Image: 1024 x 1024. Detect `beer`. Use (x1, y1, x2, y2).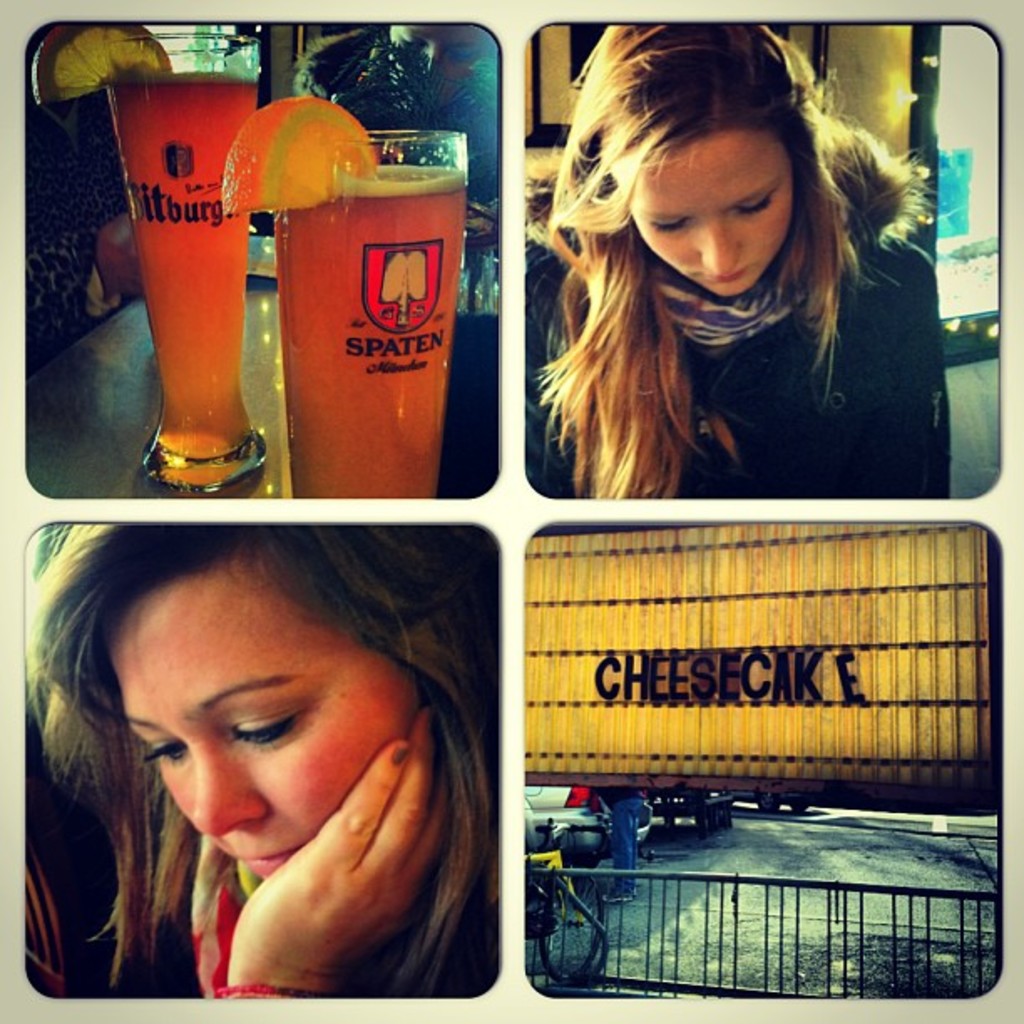
(279, 159, 463, 492).
